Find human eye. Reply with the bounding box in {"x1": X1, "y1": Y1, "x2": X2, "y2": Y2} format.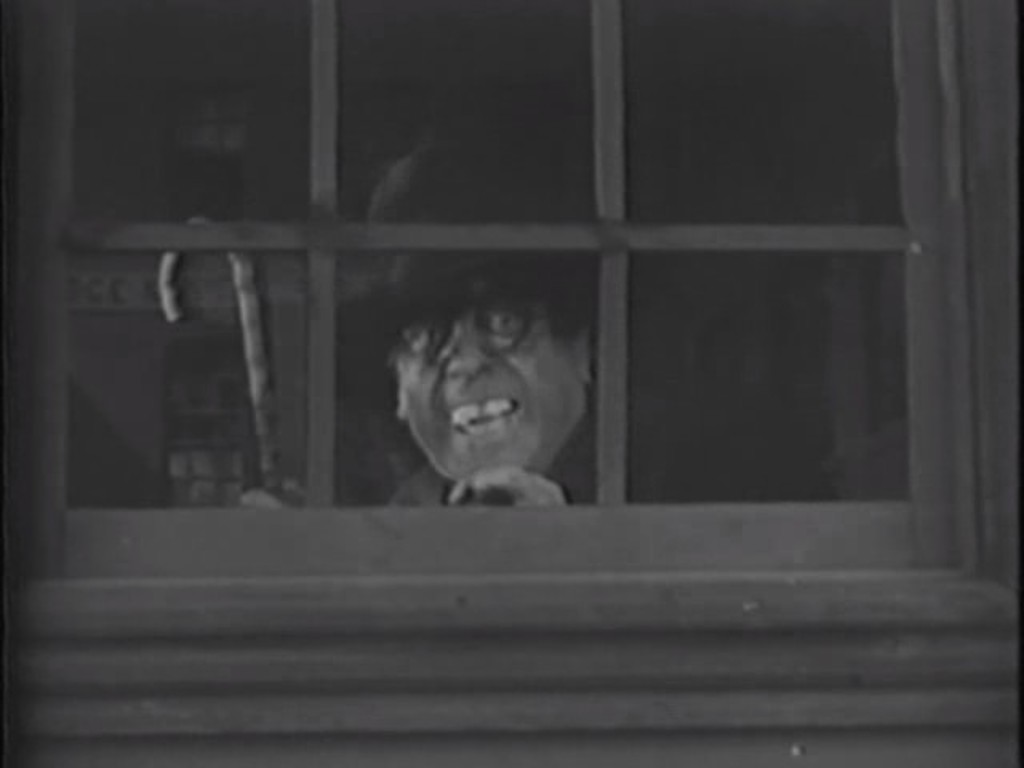
{"x1": 482, "y1": 301, "x2": 531, "y2": 346}.
